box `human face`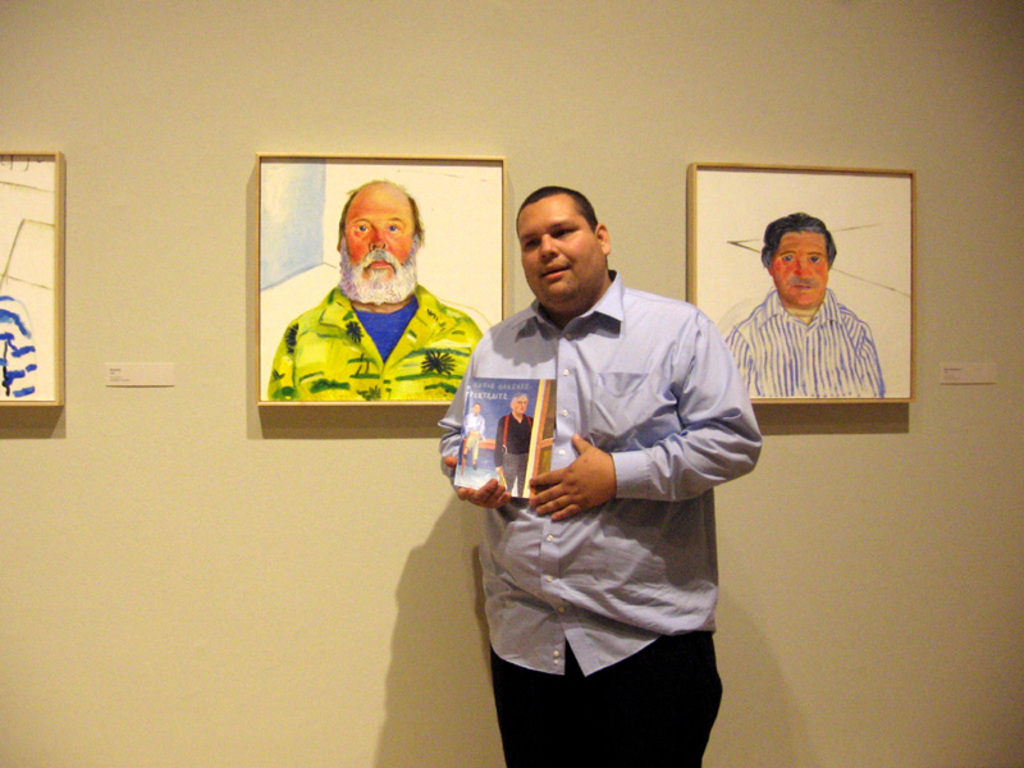
<region>517, 195, 603, 306</region>
